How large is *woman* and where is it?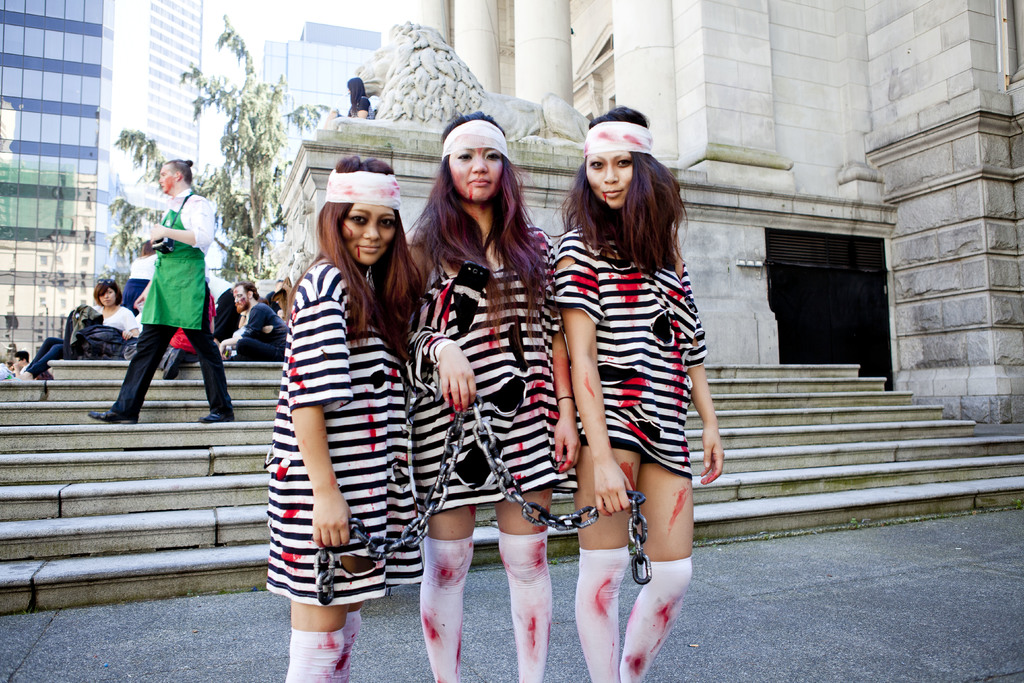
Bounding box: box(262, 154, 422, 682).
